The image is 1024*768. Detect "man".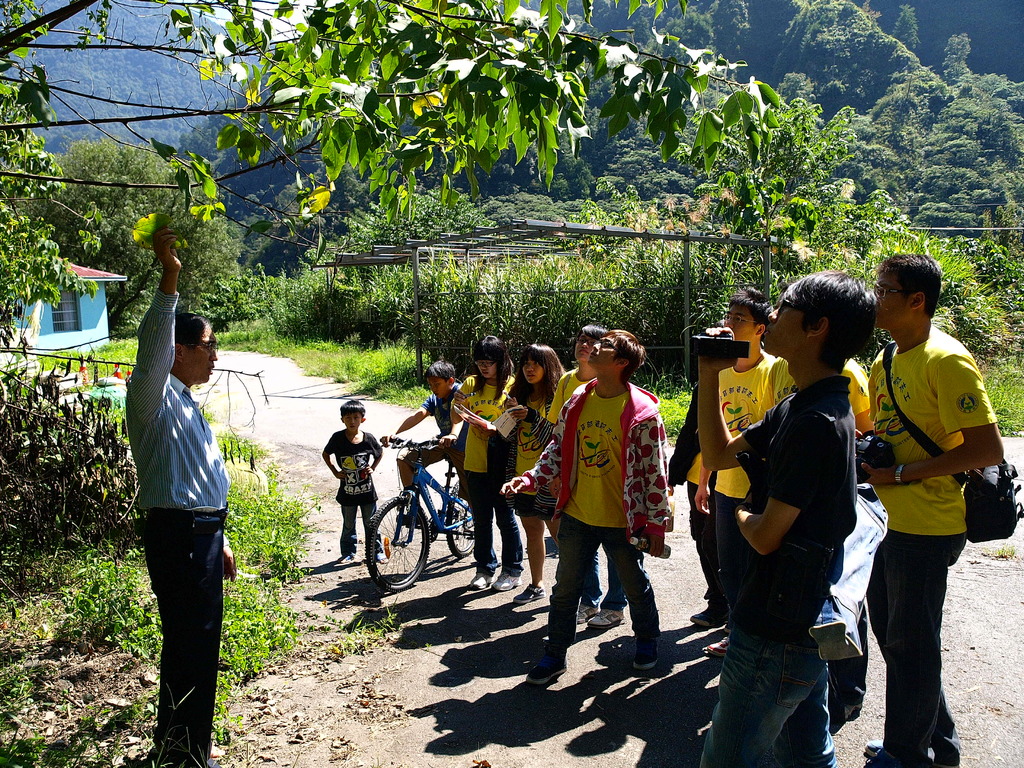
Detection: x1=386 y1=361 x2=478 y2=557.
